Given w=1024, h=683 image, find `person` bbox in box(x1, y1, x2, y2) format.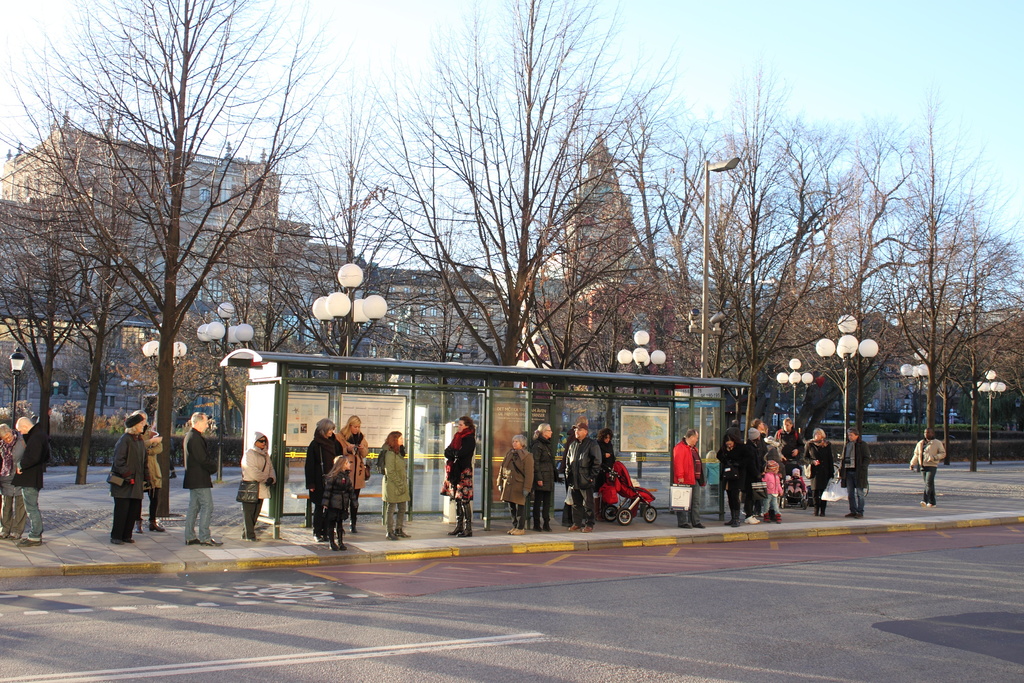
box(242, 431, 275, 541).
